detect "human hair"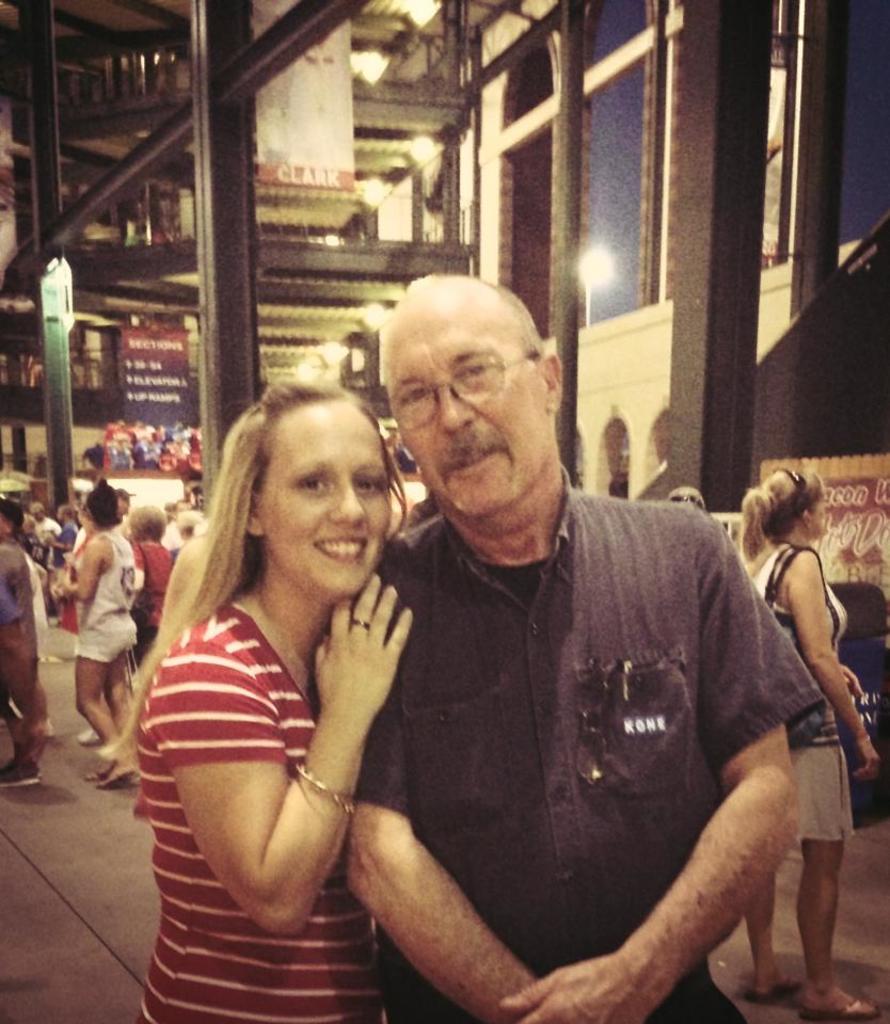
l=102, t=384, r=419, b=768
